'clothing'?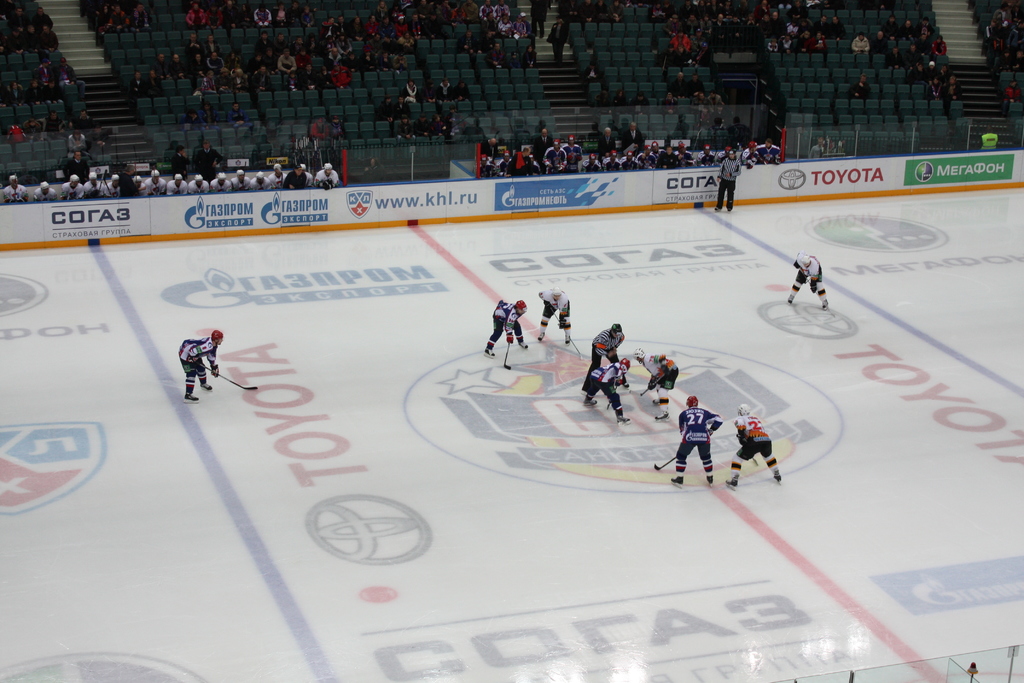
[719,154,735,205]
